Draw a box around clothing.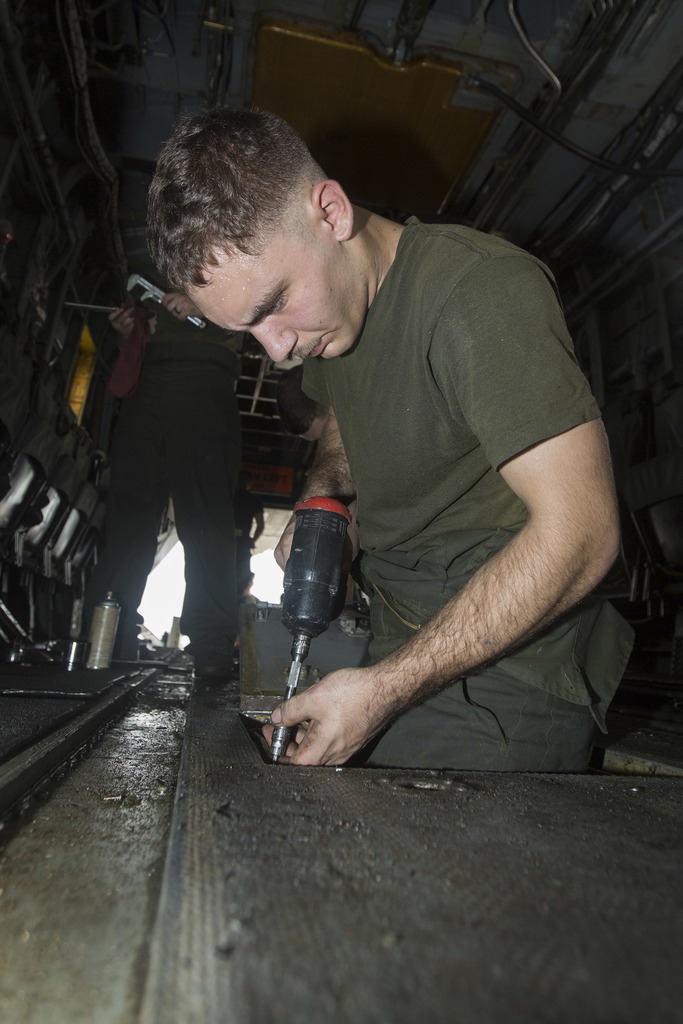
BBox(97, 250, 246, 376).
